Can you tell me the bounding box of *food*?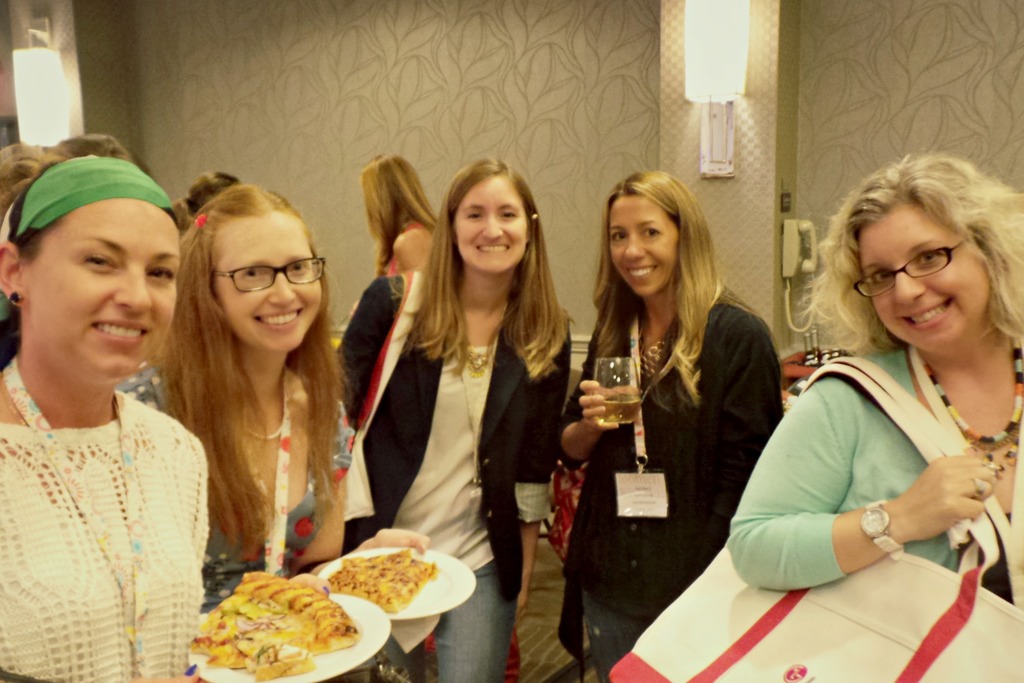
left=322, top=549, right=431, bottom=613.
